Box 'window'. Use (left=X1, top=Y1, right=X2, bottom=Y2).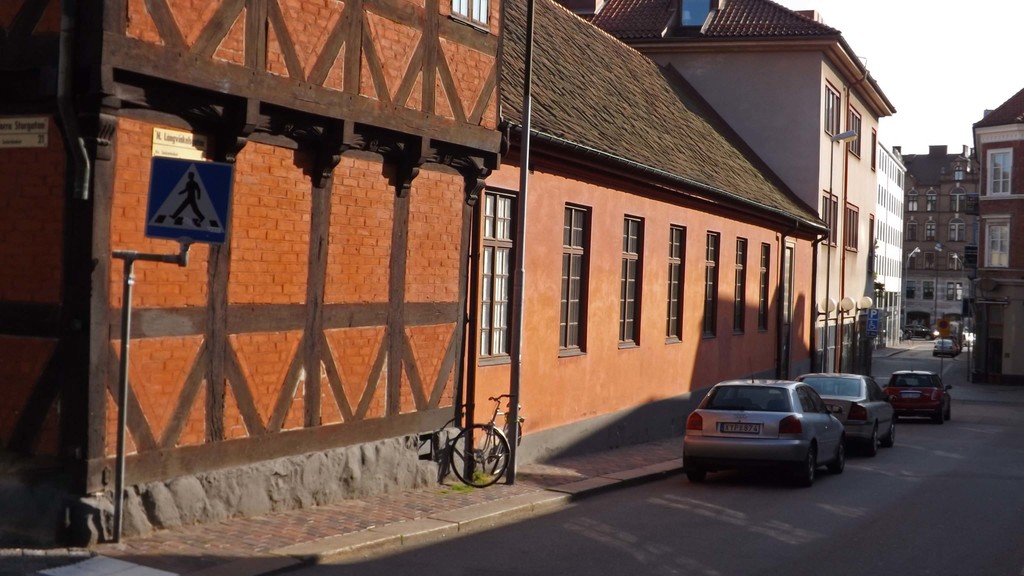
(left=812, top=188, right=844, bottom=251).
